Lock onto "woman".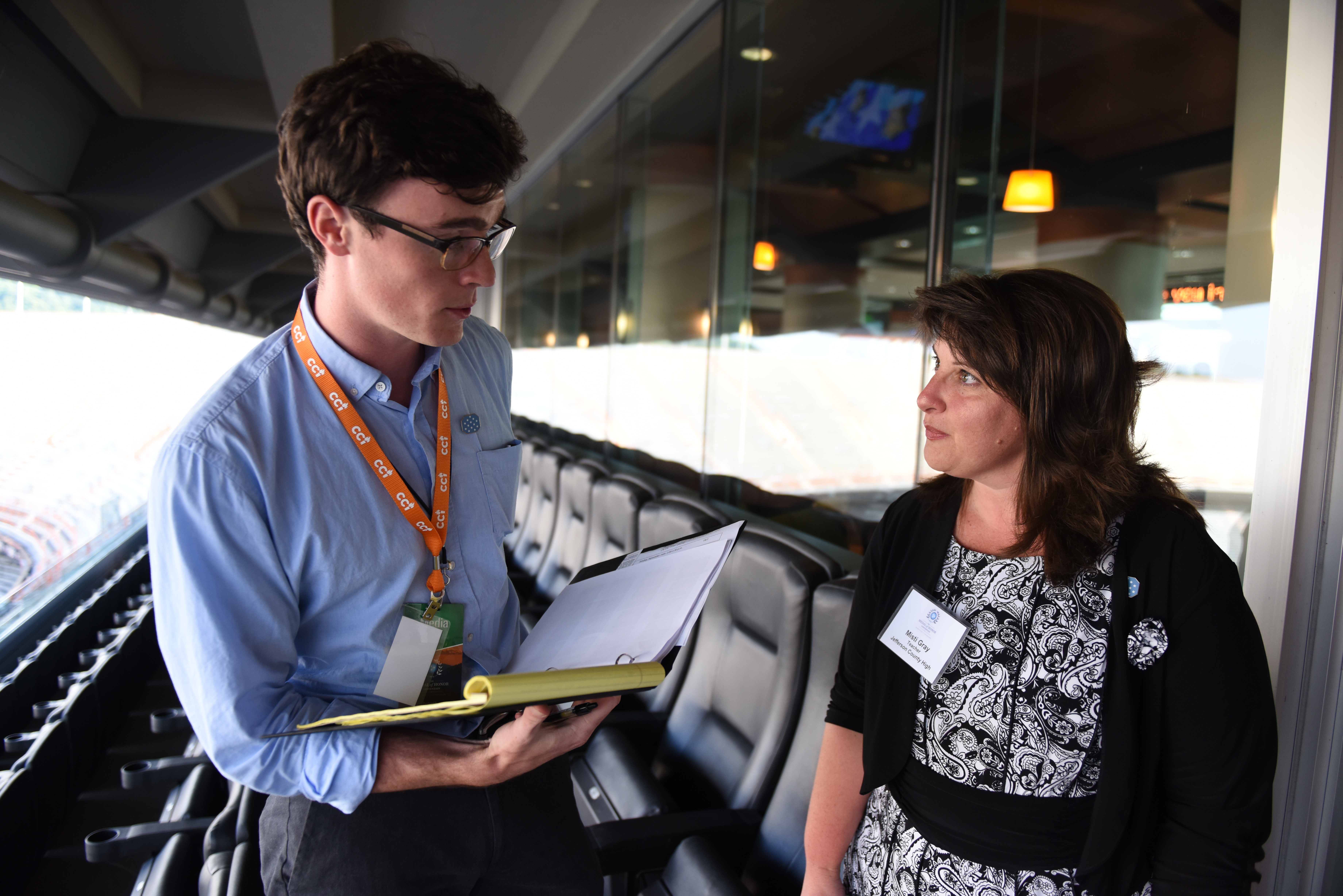
Locked: box(145, 44, 229, 163).
